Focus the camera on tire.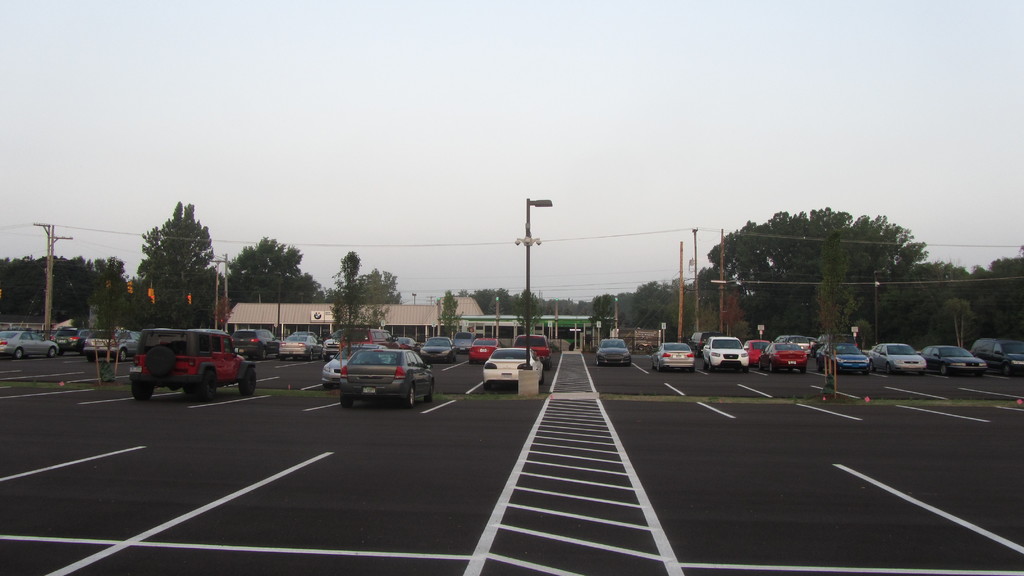
Focus region: [x1=320, y1=355, x2=332, y2=364].
